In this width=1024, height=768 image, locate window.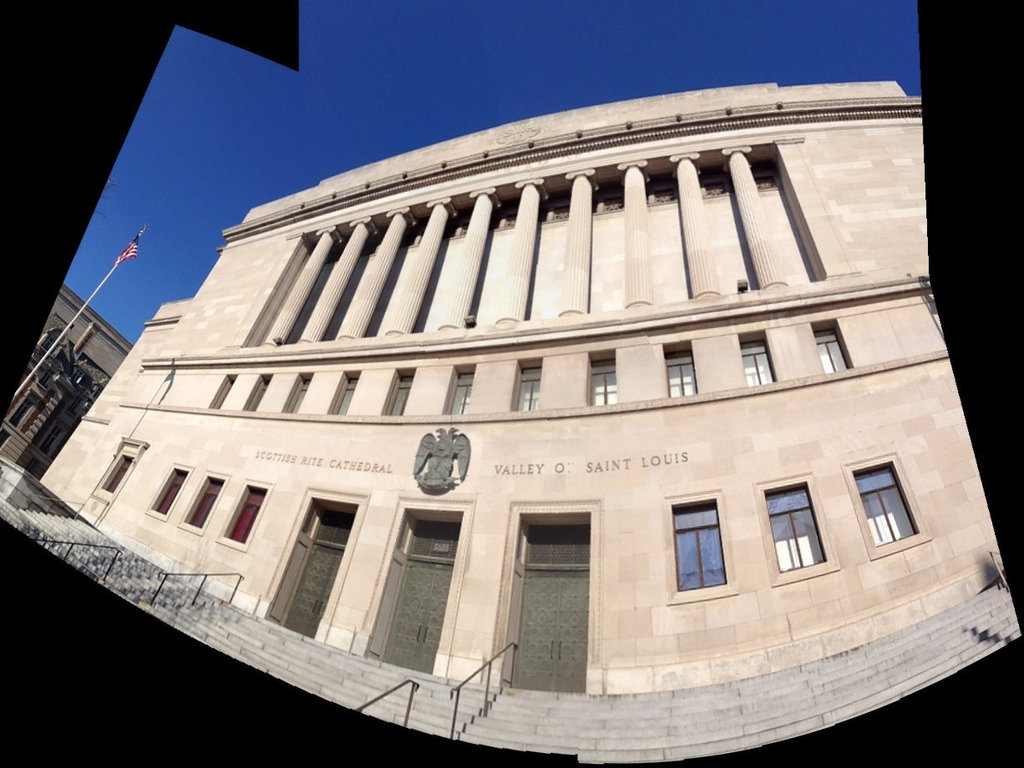
Bounding box: (left=151, top=467, right=194, bottom=513).
